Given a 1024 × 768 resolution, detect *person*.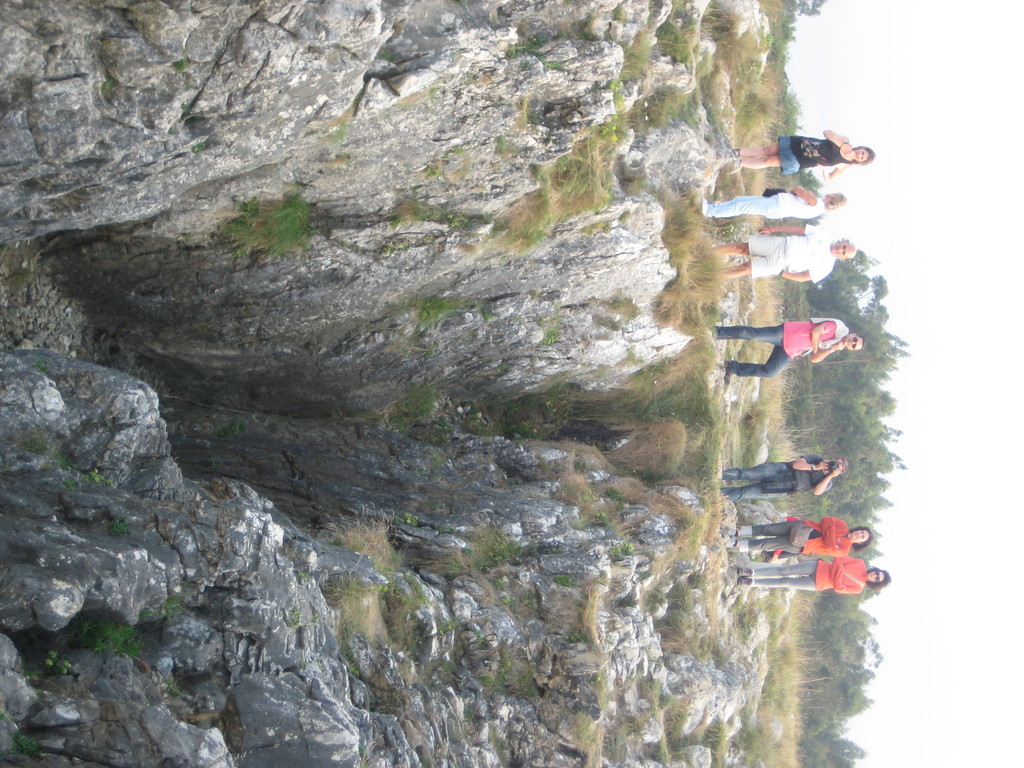
rect(739, 554, 891, 593).
